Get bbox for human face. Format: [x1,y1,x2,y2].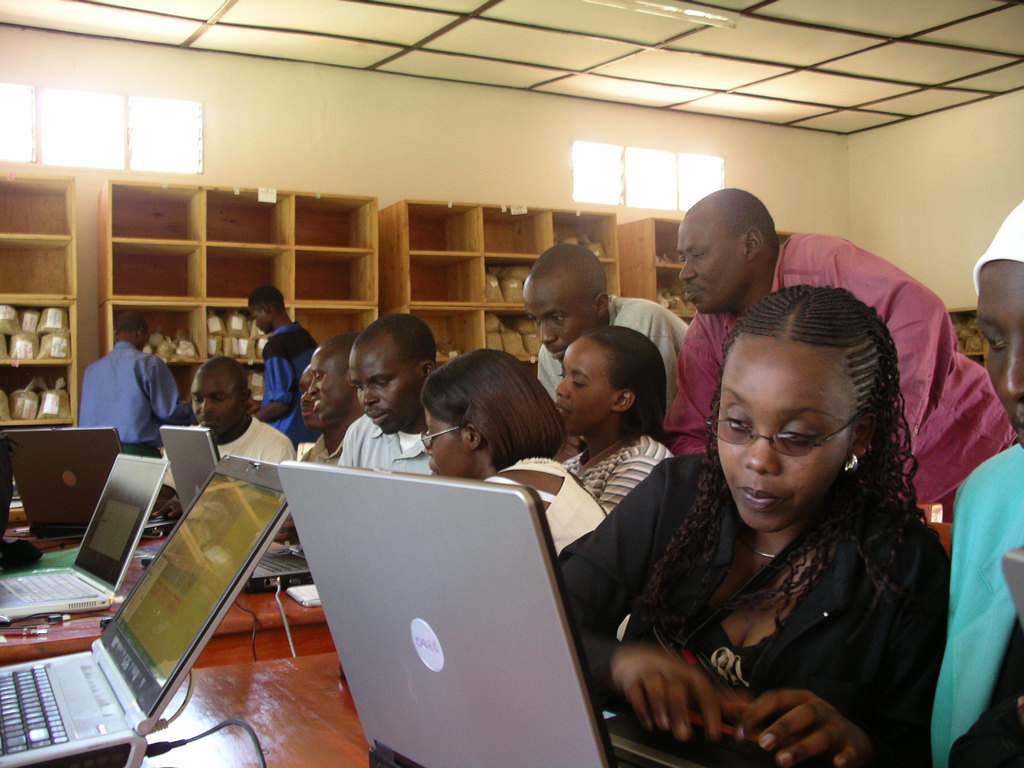
[190,378,241,434].
